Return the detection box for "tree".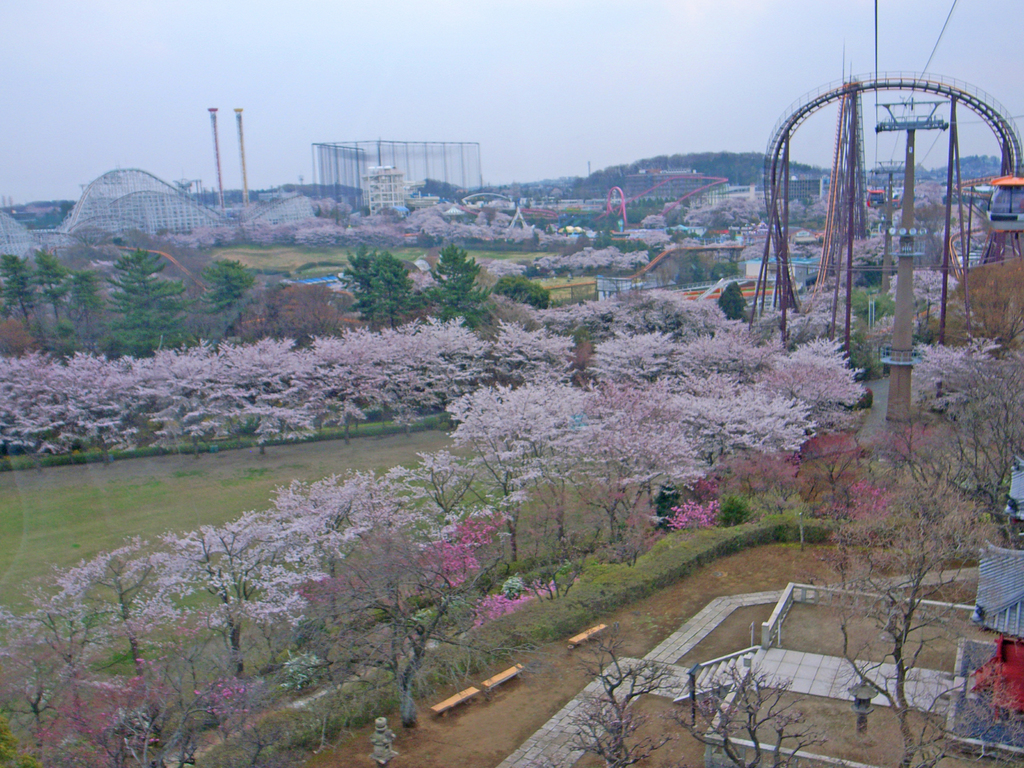
<box>266,278,350,360</box>.
